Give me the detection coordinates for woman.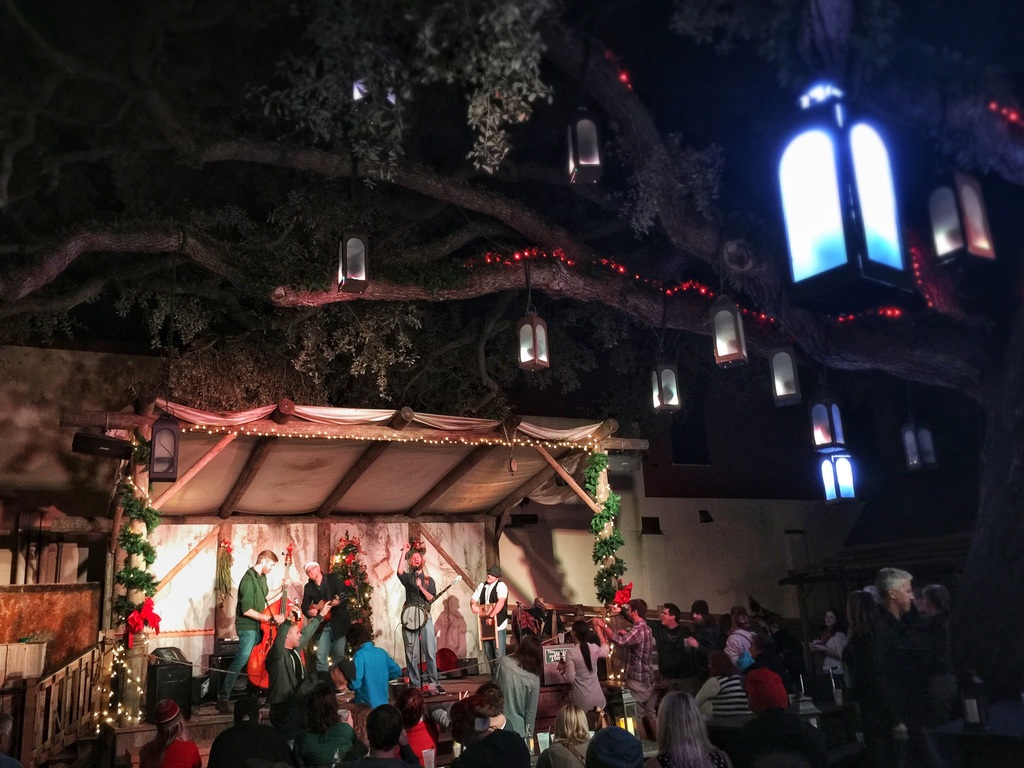
913, 583, 957, 722.
